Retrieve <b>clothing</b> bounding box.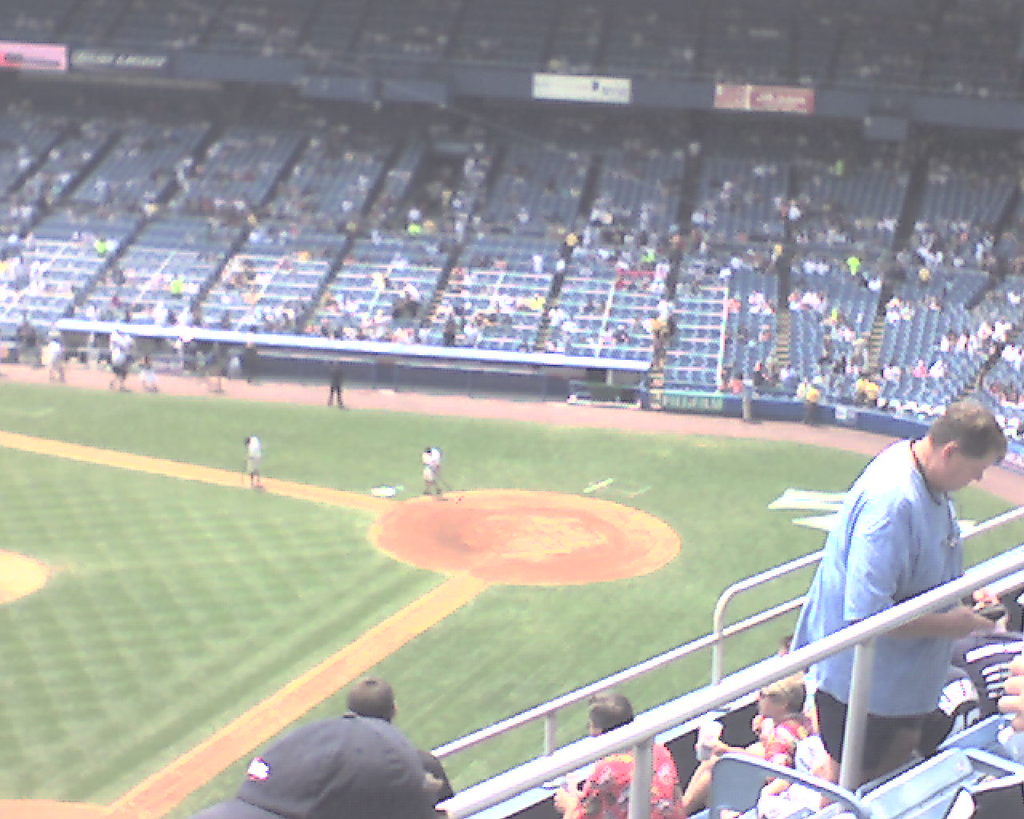
Bounding box: box(734, 715, 814, 780).
